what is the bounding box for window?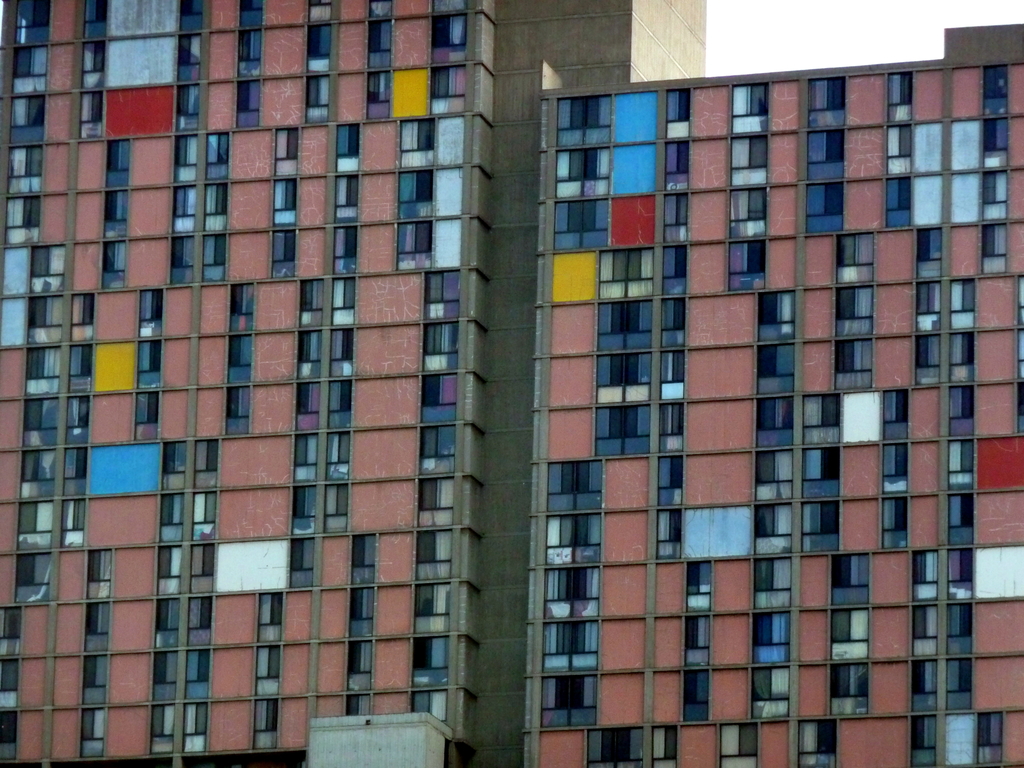
locate(950, 281, 970, 327).
